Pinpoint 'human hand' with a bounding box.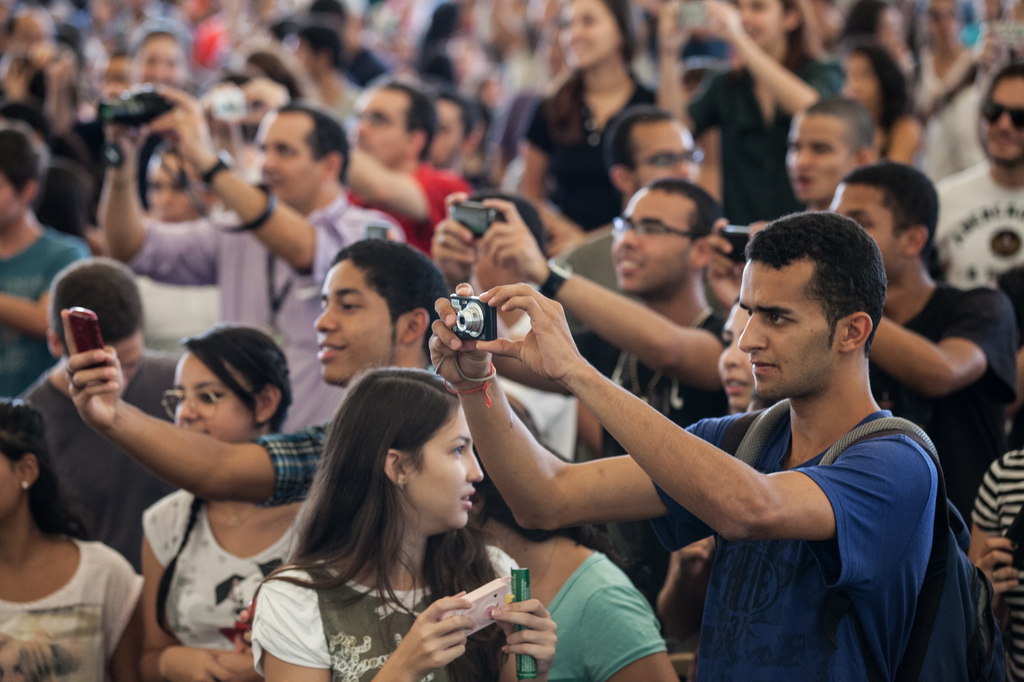
(left=480, top=198, right=549, bottom=286).
